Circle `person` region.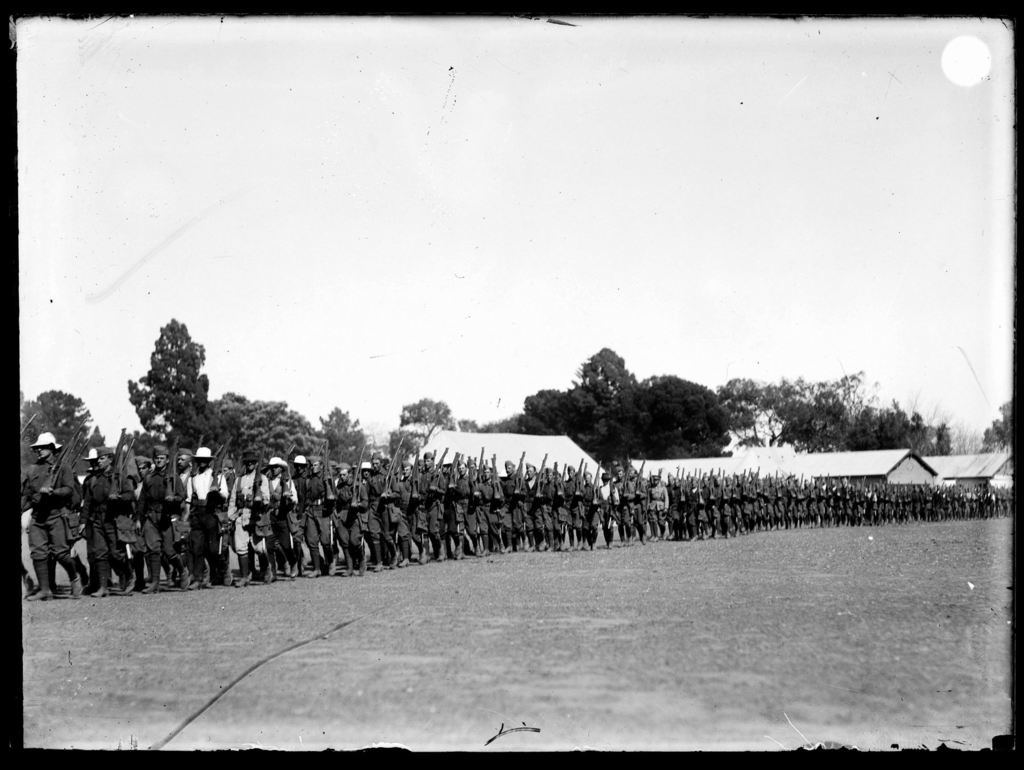
Region: (x1=141, y1=450, x2=179, y2=588).
